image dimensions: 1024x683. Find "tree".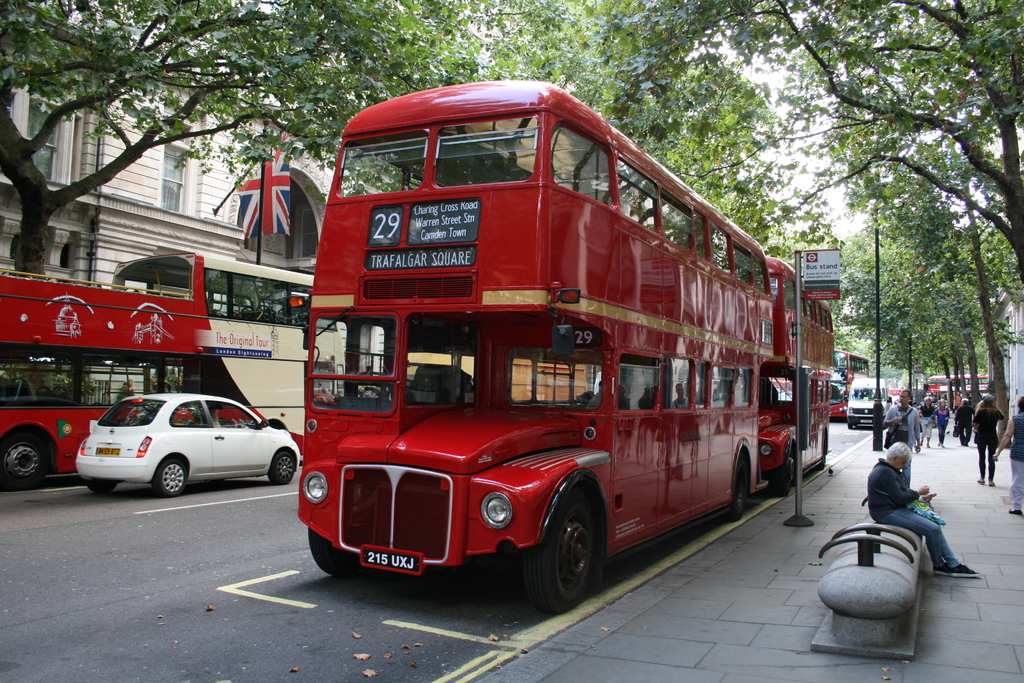
locate(694, 150, 813, 242).
